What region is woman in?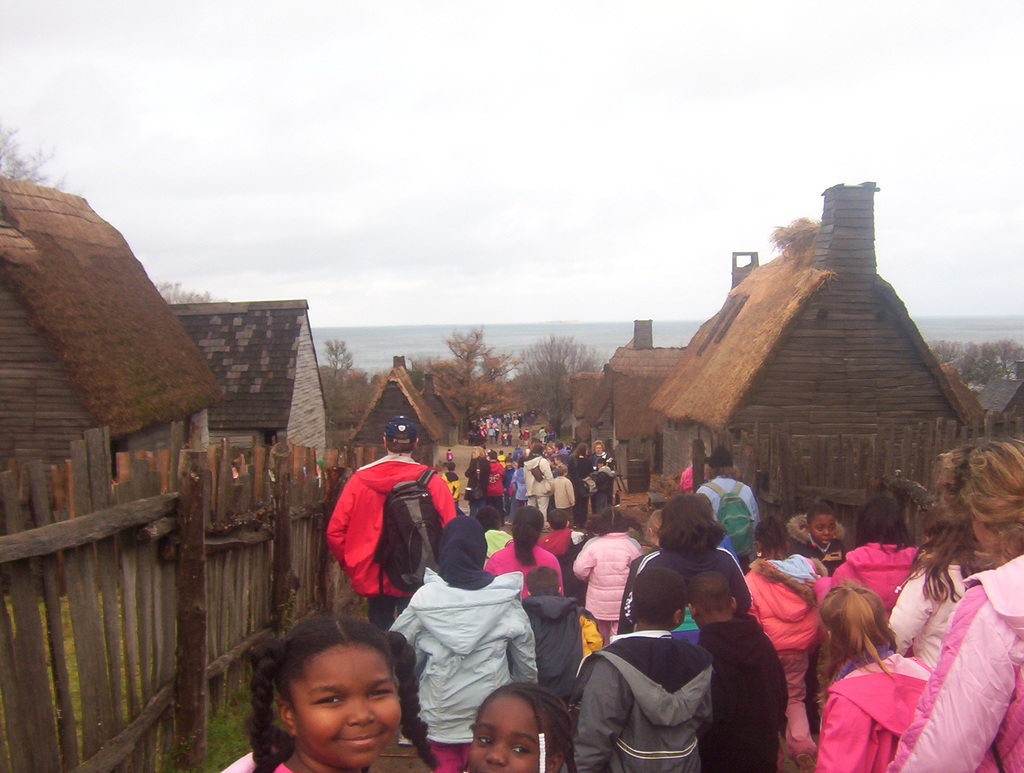
crop(886, 438, 1023, 772).
